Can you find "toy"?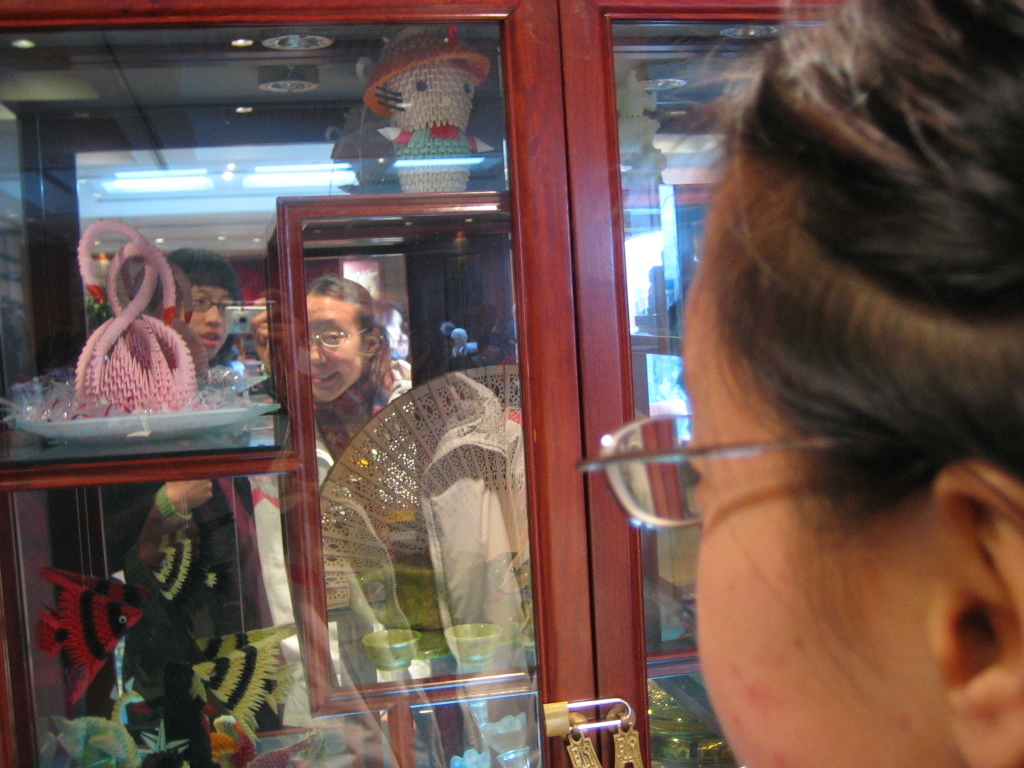
Yes, bounding box: [35, 568, 145, 708].
